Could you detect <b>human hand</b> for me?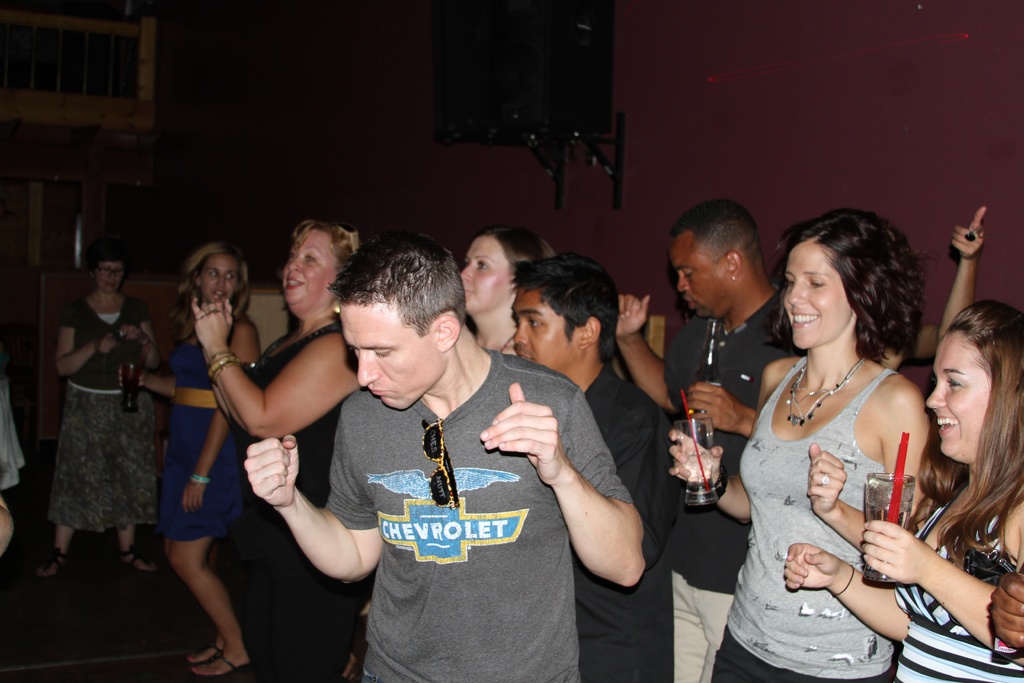
Detection result: {"x1": 488, "y1": 402, "x2": 572, "y2": 487}.
